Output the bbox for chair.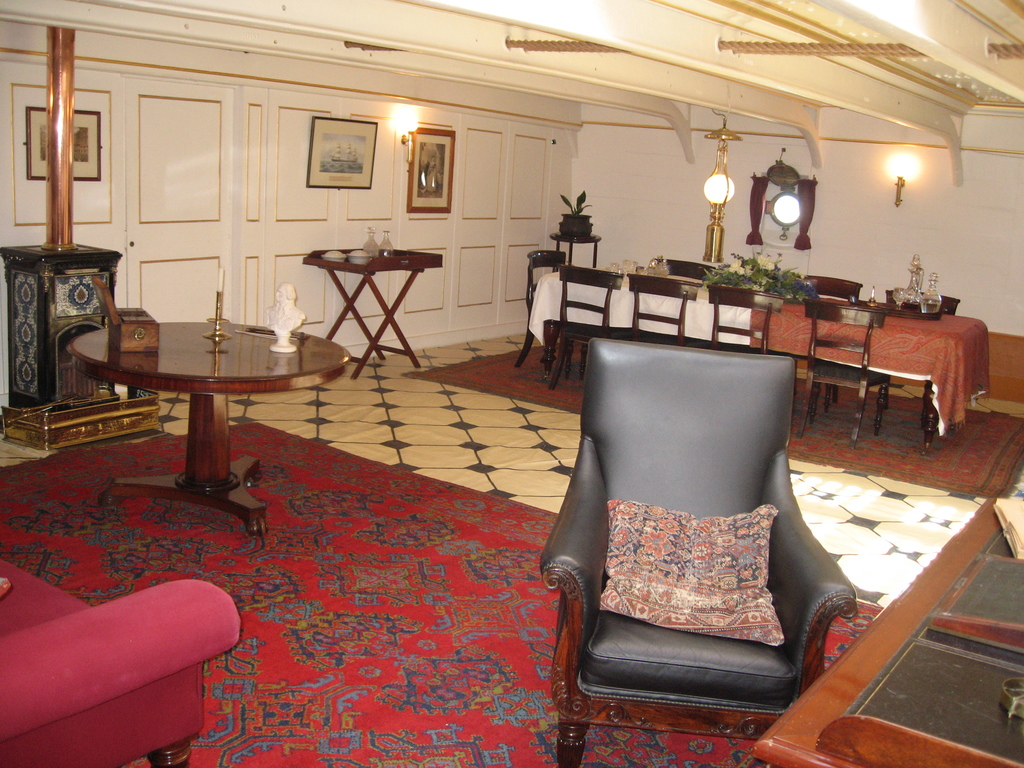
{"x1": 806, "y1": 271, "x2": 862, "y2": 324}.
